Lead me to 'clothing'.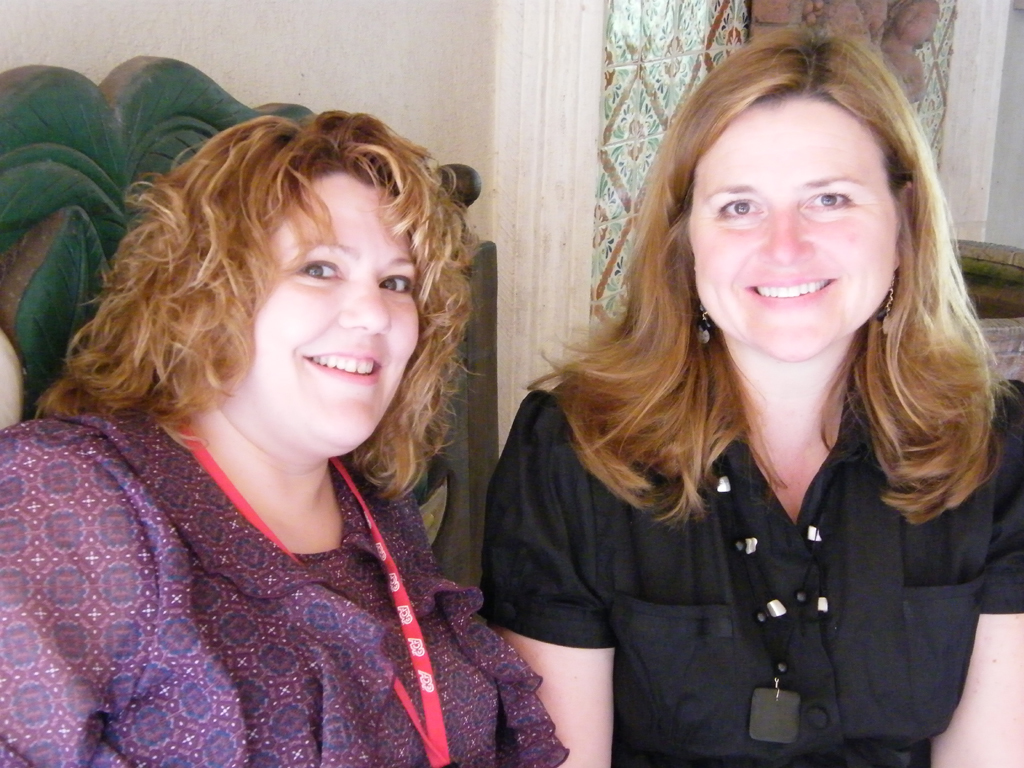
Lead to x1=474, y1=323, x2=1023, y2=767.
